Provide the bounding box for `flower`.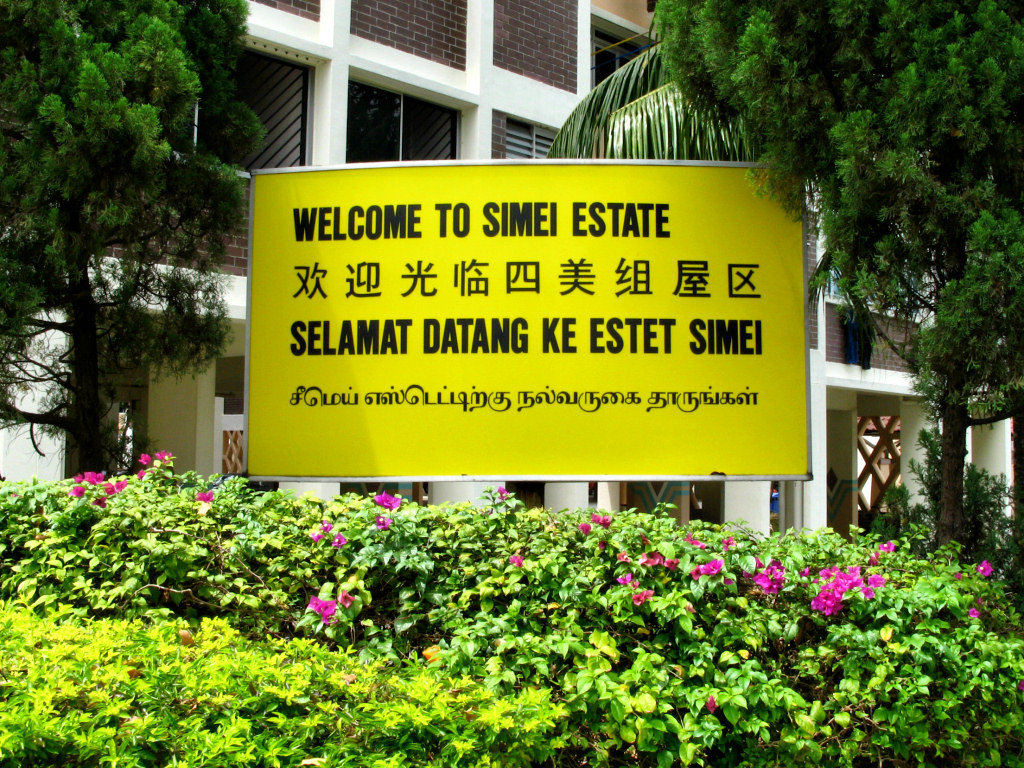
952 571 973 578.
